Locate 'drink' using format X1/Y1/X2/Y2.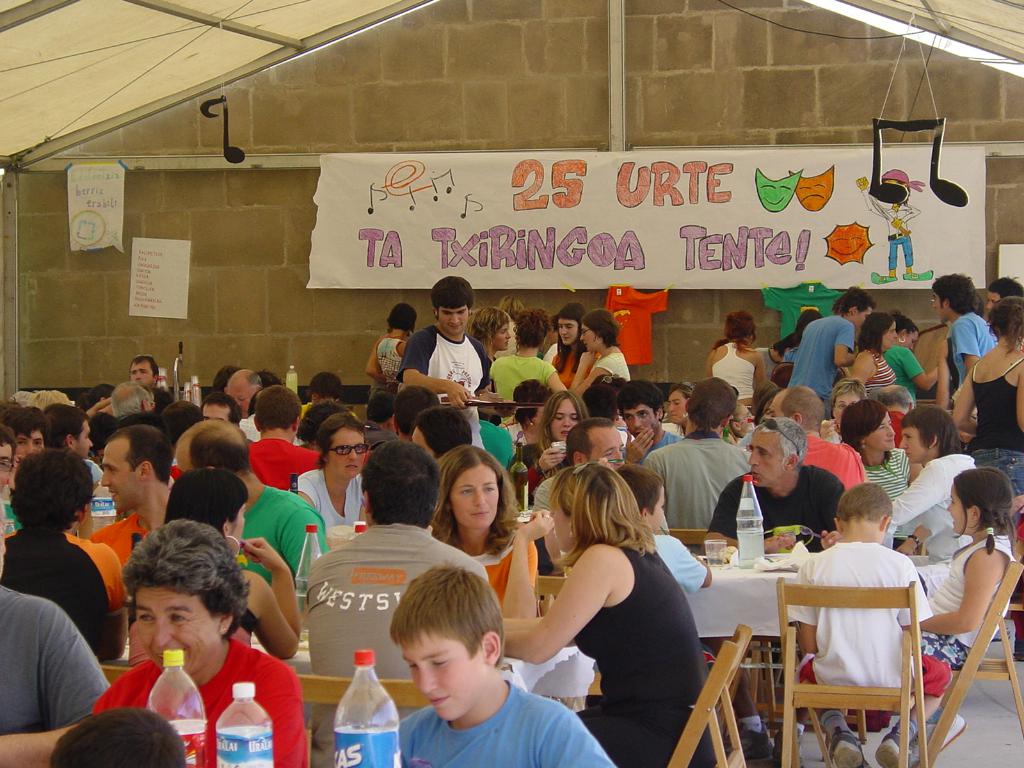
737/527/767/569.
